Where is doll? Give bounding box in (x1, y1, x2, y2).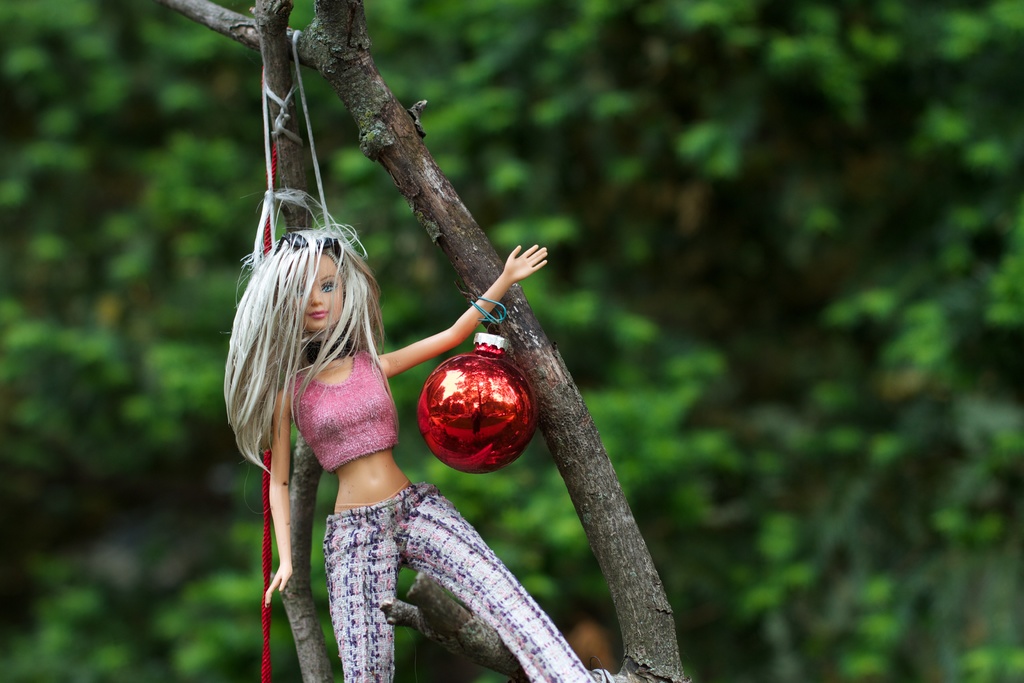
(225, 239, 577, 681).
